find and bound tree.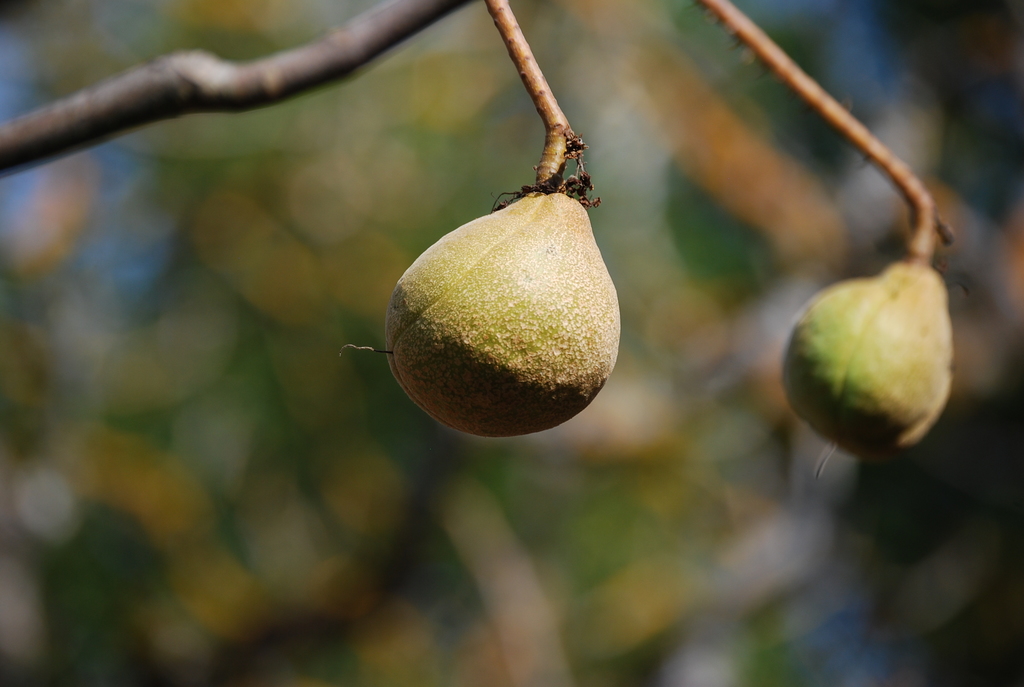
Bound: locate(0, 2, 1009, 686).
